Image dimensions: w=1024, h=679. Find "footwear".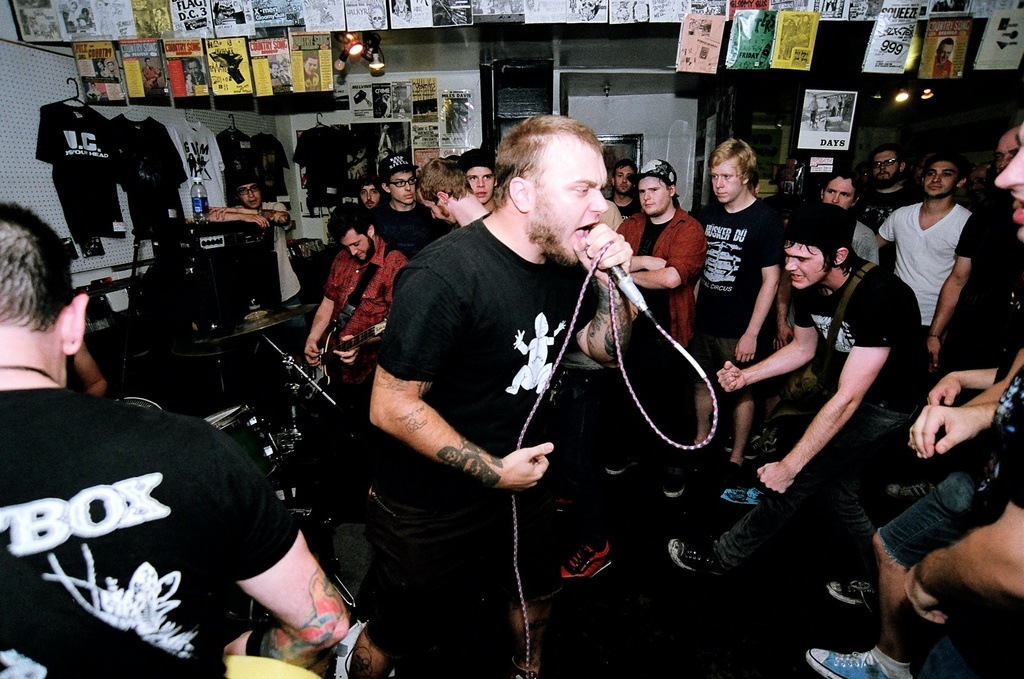
666:528:726:584.
